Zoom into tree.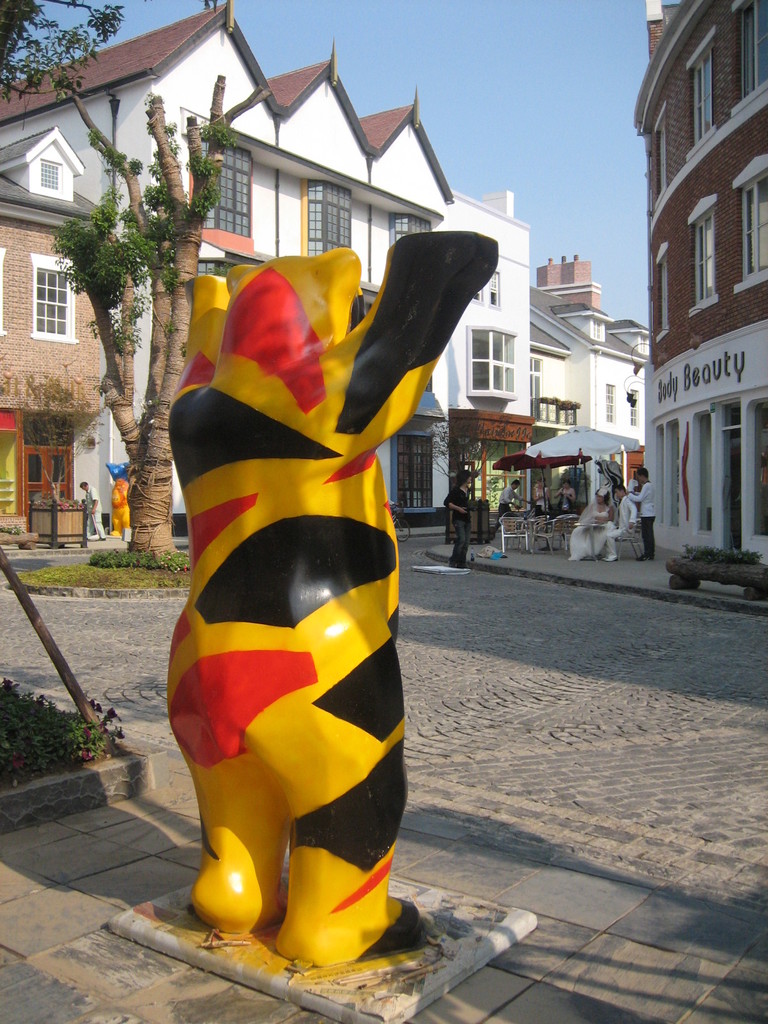
Zoom target: BBox(54, 81, 270, 563).
